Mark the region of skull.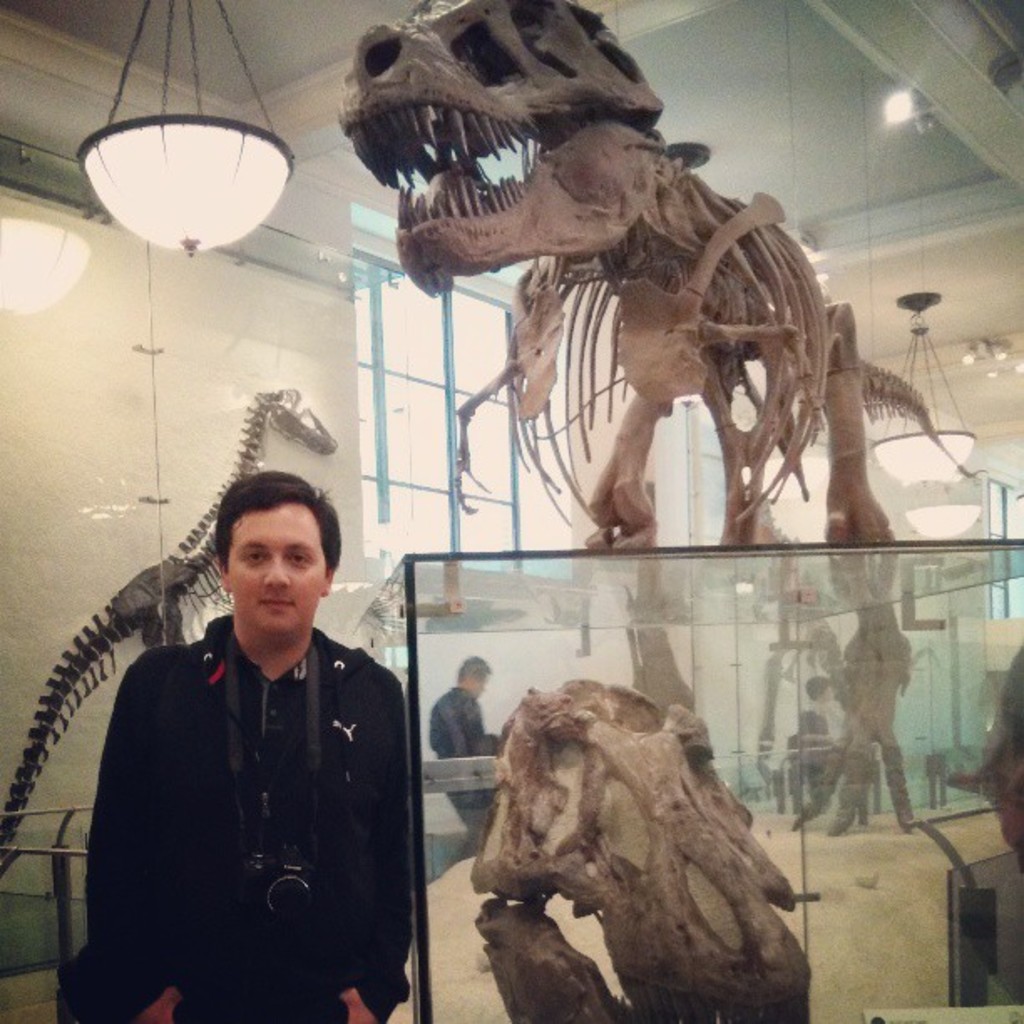
Region: x1=474 y1=679 x2=803 y2=1019.
